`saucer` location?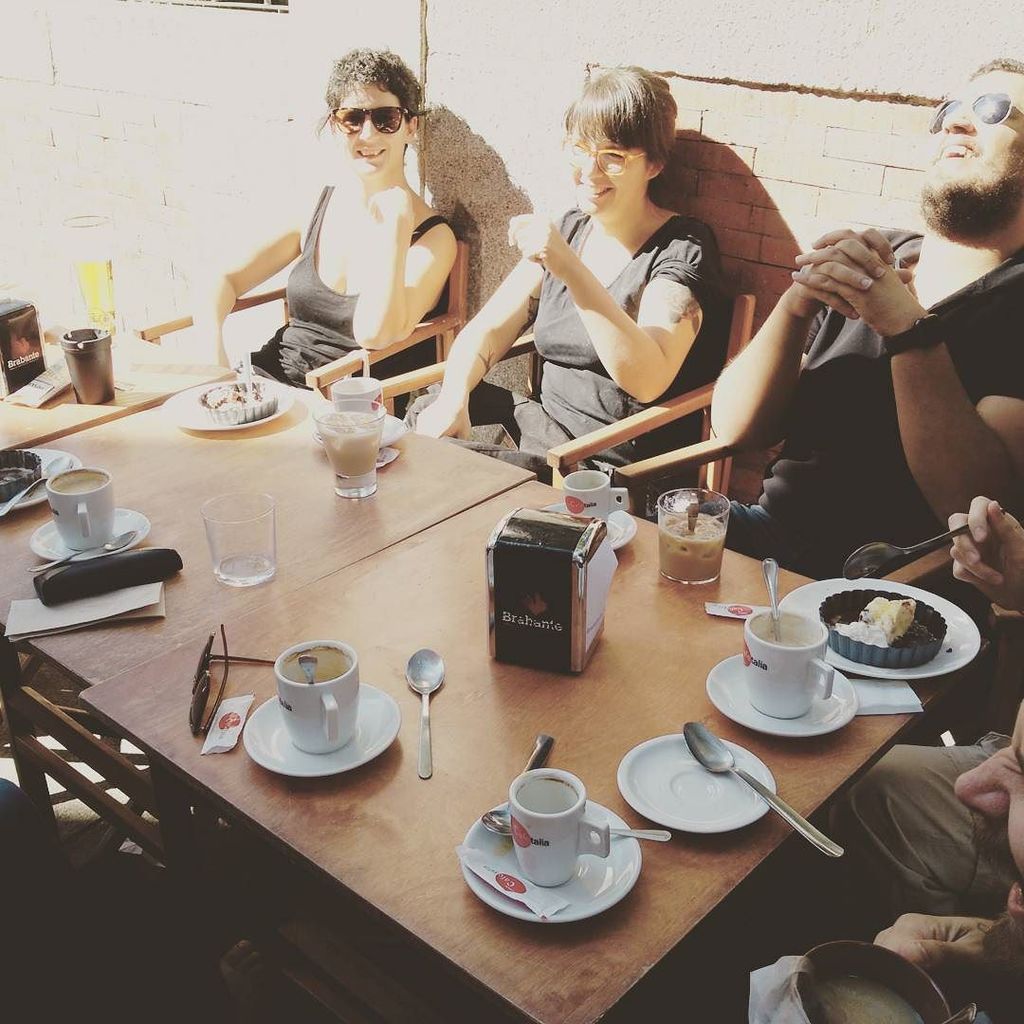
Rect(30, 502, 153, 563)
